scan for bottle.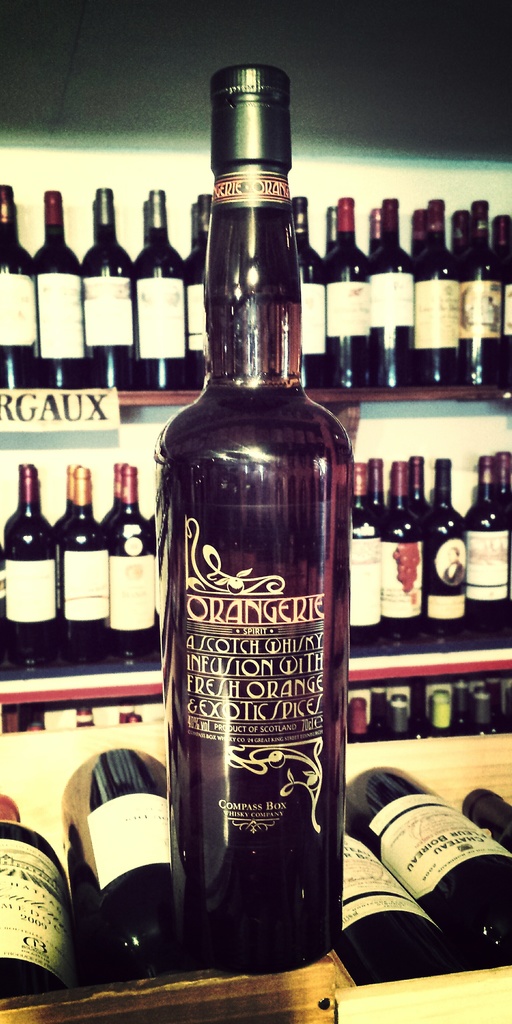
Scan result: bbox=(55, 465, 108, 646).
